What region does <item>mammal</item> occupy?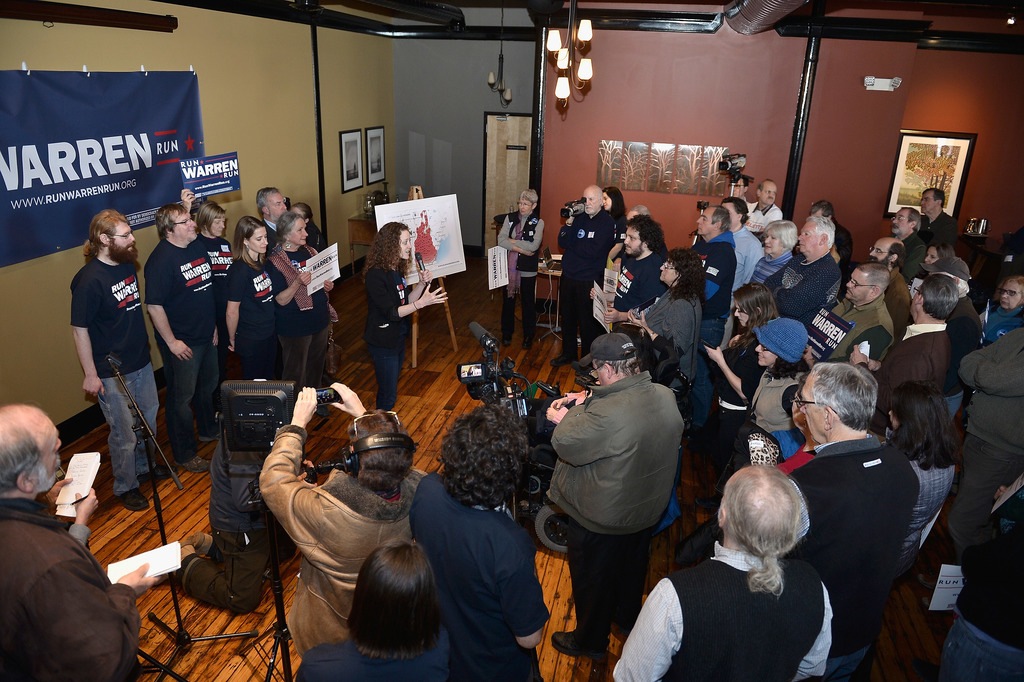
bbox=(648, 465, 856, 668).
